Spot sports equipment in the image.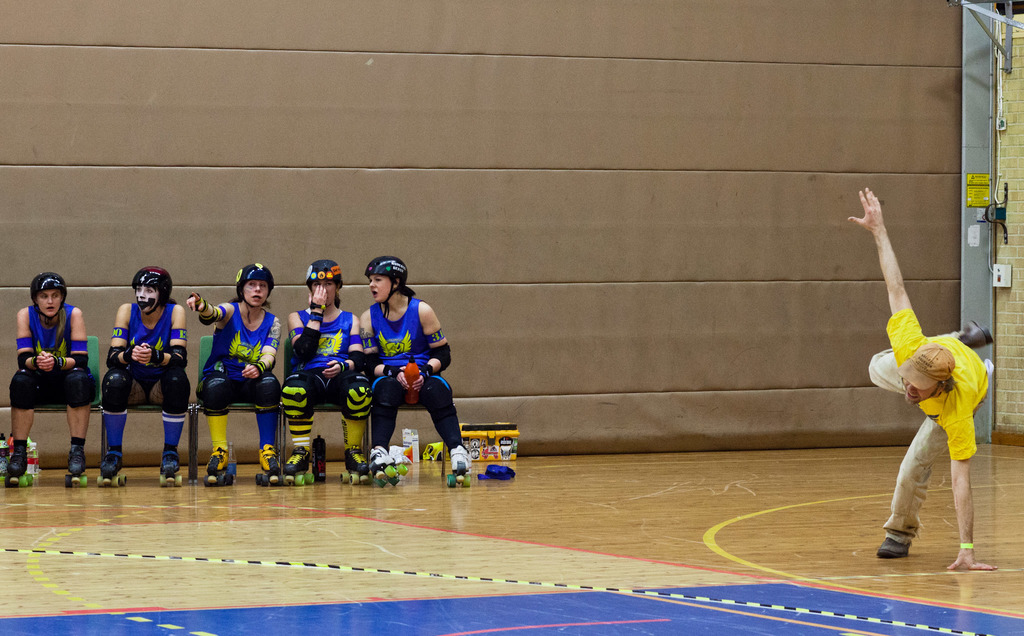
sports equipment found at BBox(106, 347, 125, 371).
